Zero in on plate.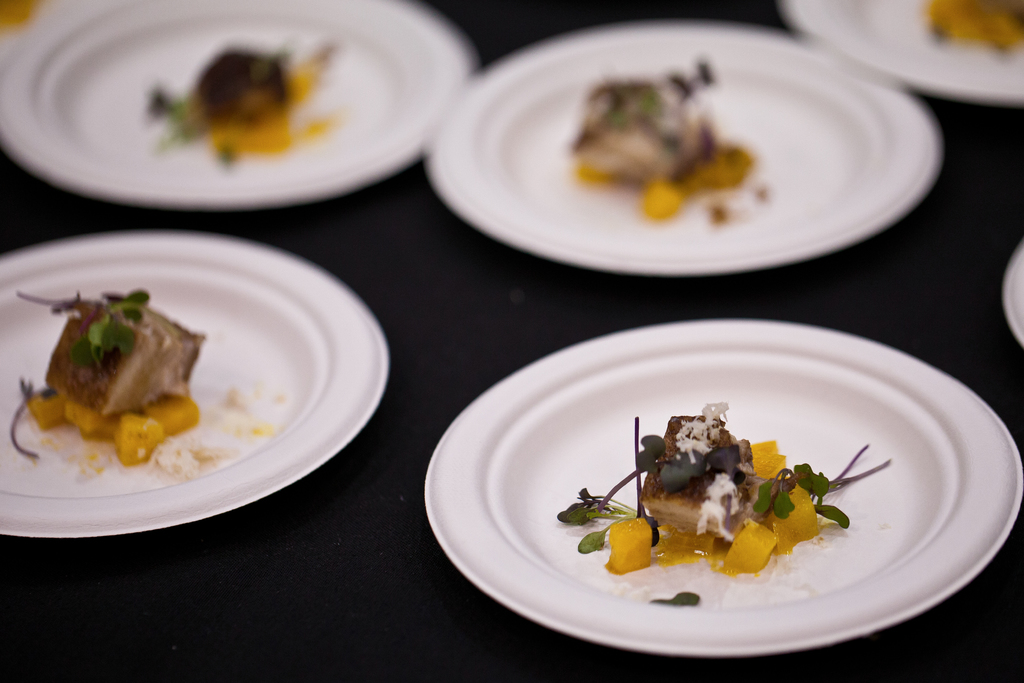
Zeroed in: (left=0, top=231, right=396, bottom=536).
